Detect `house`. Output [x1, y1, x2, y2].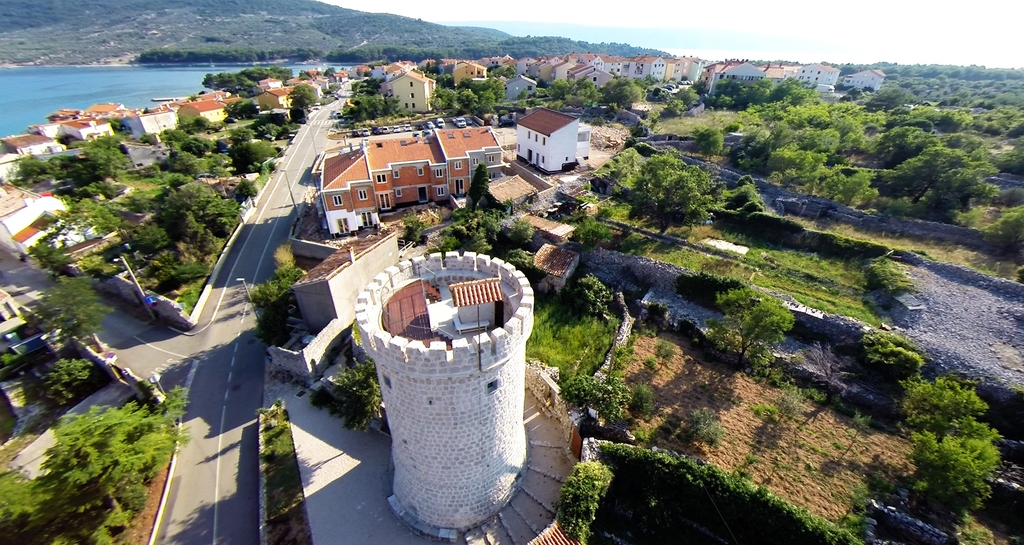
[613, 55, 634, 81].
